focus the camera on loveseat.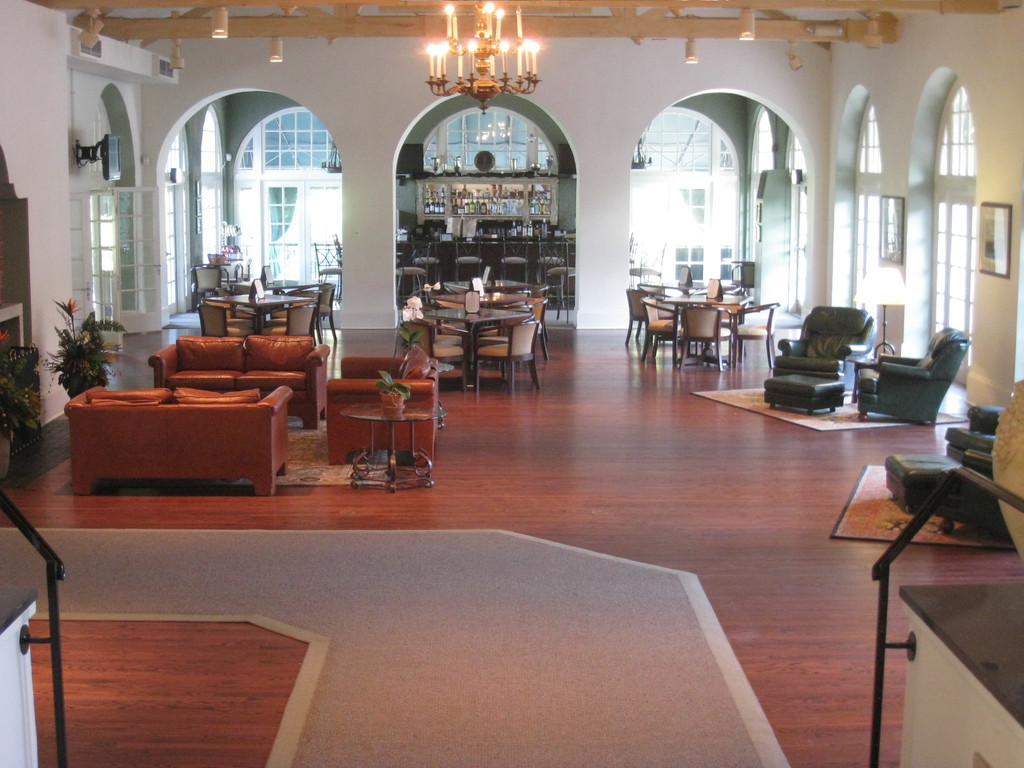
Focus region: [150, 338, 330, 430].
